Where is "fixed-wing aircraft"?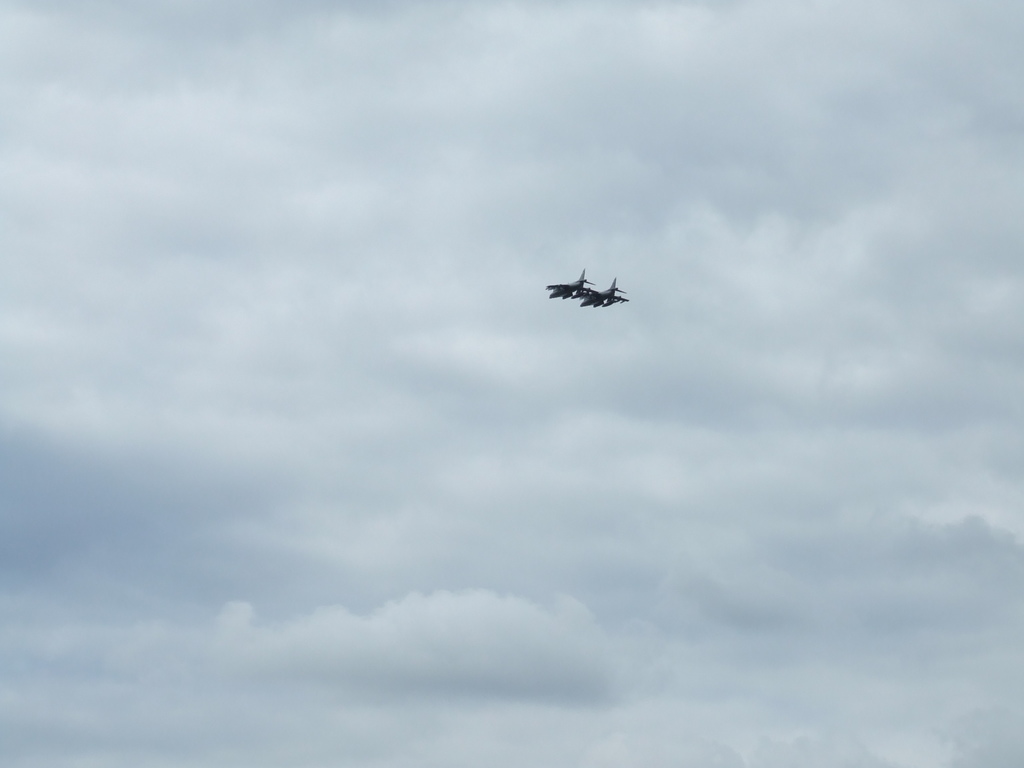
bbox(583, 278, 630, 310).
